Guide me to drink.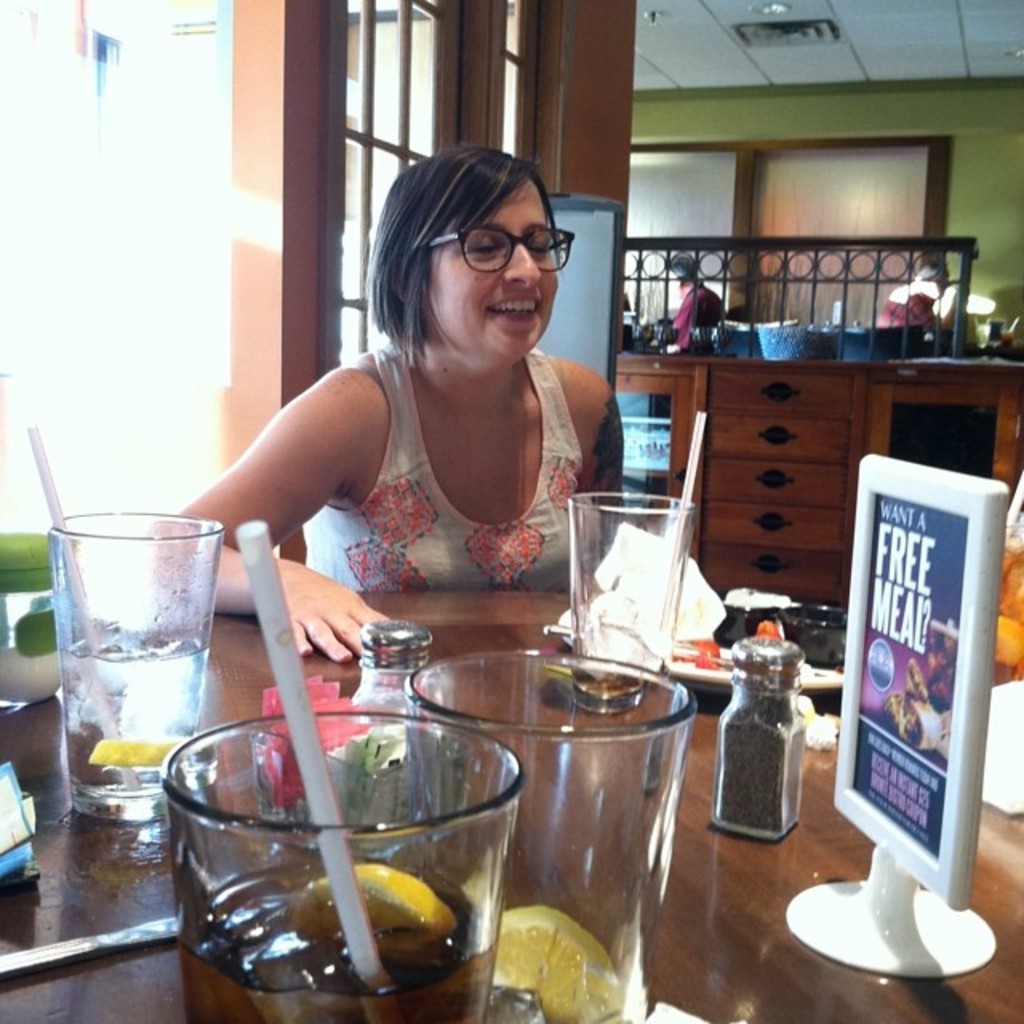
Guidance: detection(176, 853, 501, 1022).
